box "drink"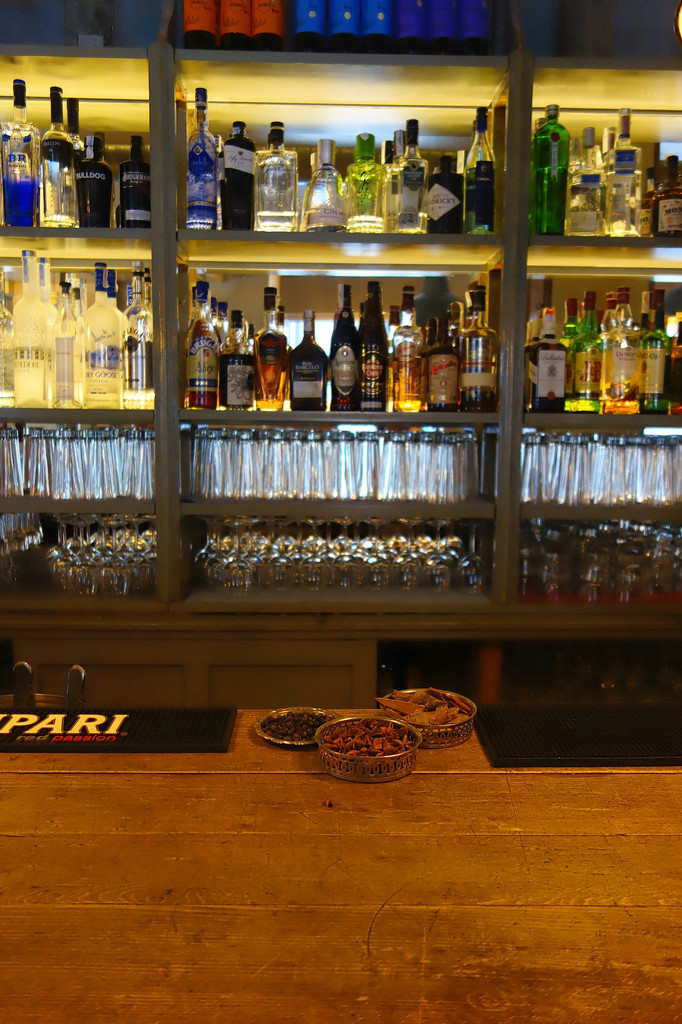
{"x1": 530, "y1": 307, "x2": 569, "y2": 410}
